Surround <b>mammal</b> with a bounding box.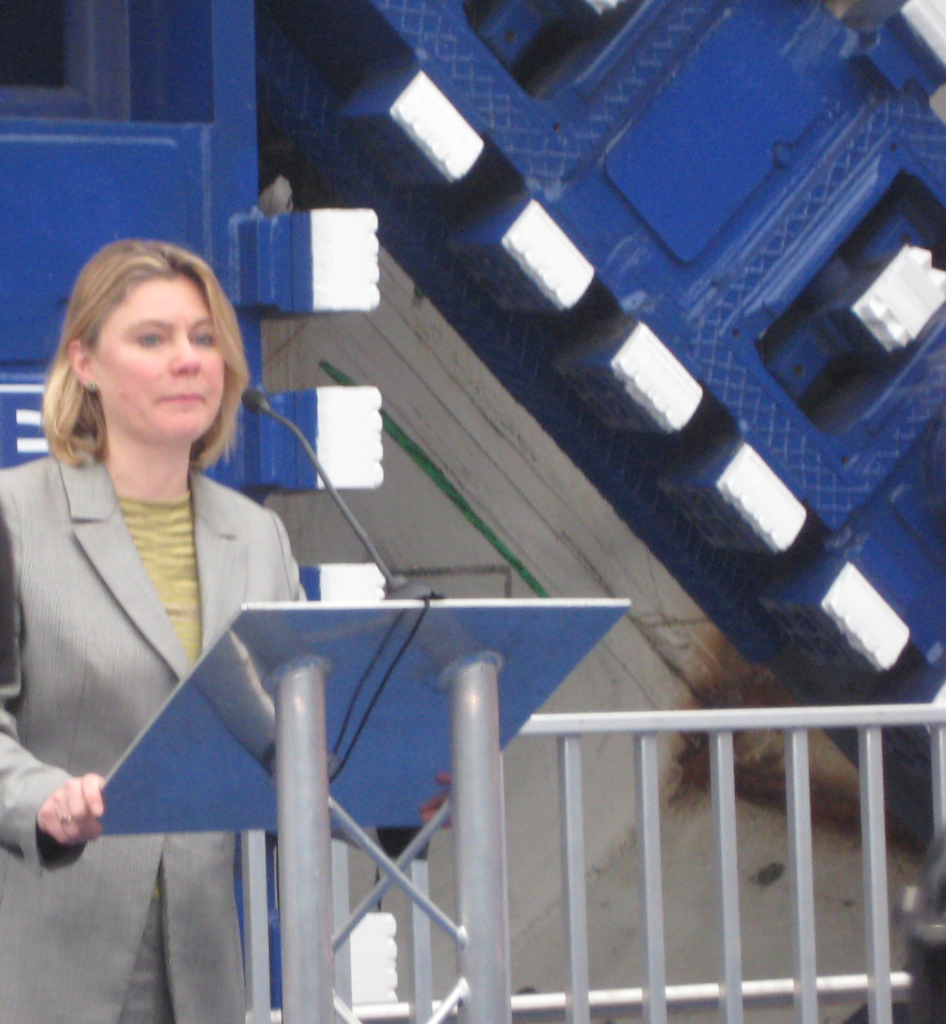
[0, 246, 307, 869].
